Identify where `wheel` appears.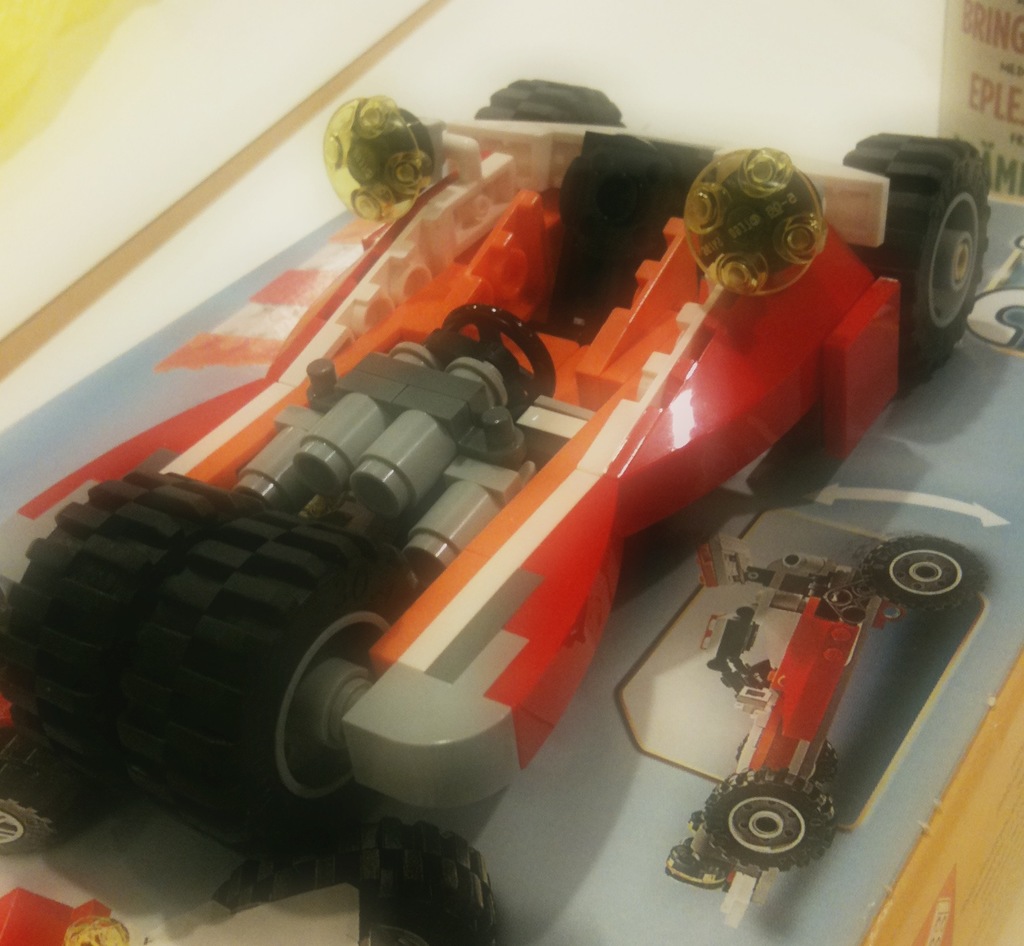
Appears at (0, 737, 88, 855).
